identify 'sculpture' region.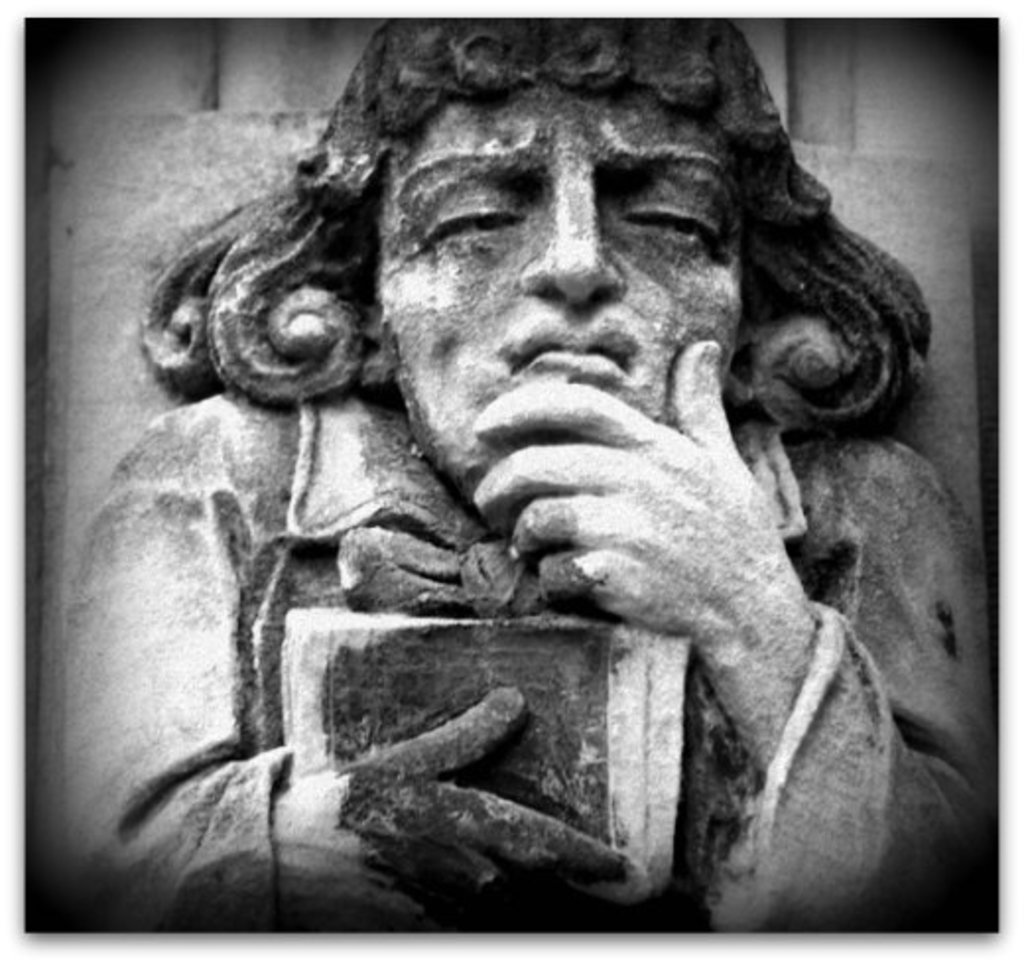
Region: x1=37, y1=8, x2=979, y2=945.
